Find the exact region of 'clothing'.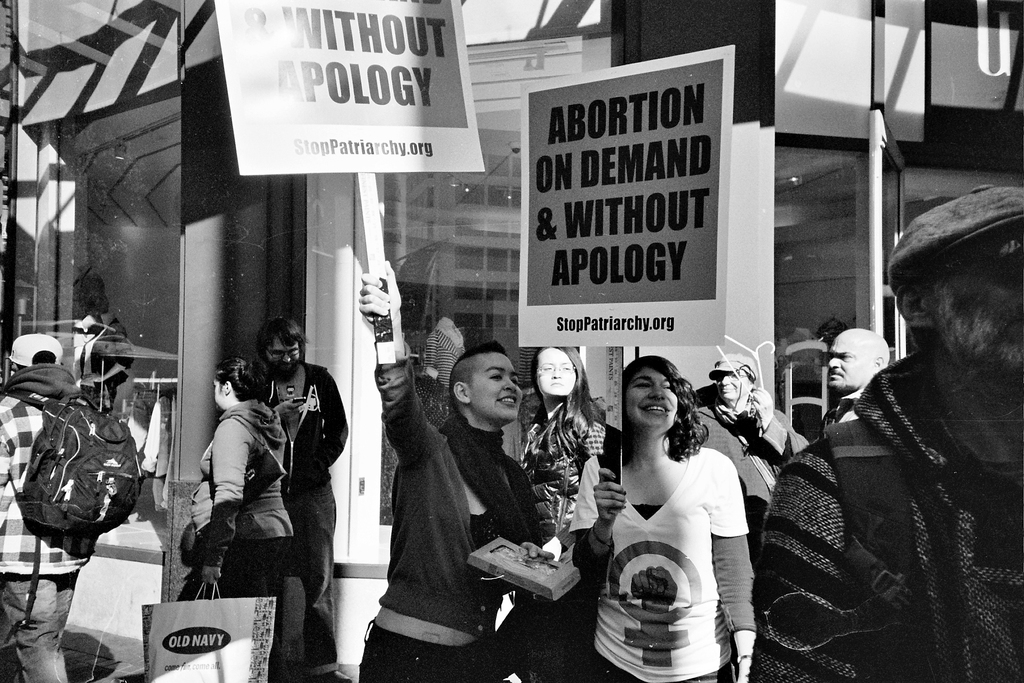
Exact region: <bbox>184, 397, 314, 682</bbox>.
